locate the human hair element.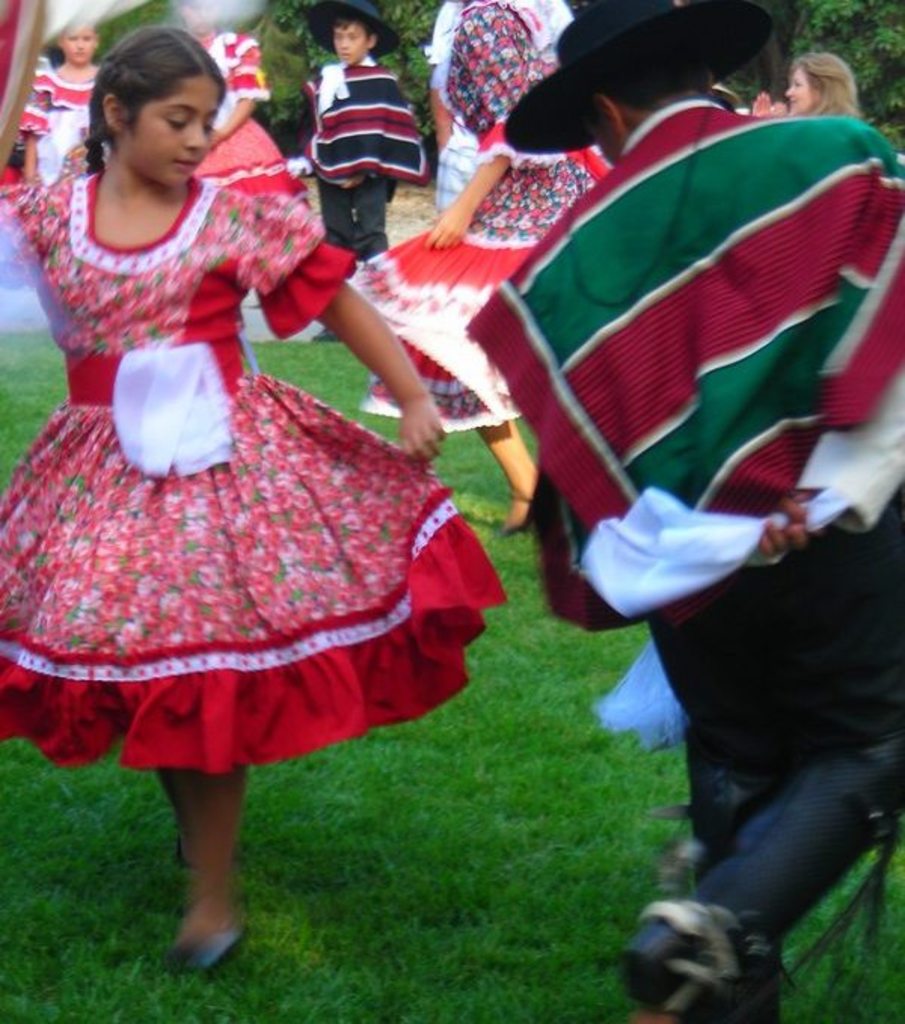
Element bbox: [x1=65, y1=21, x2=211, y2=172].
